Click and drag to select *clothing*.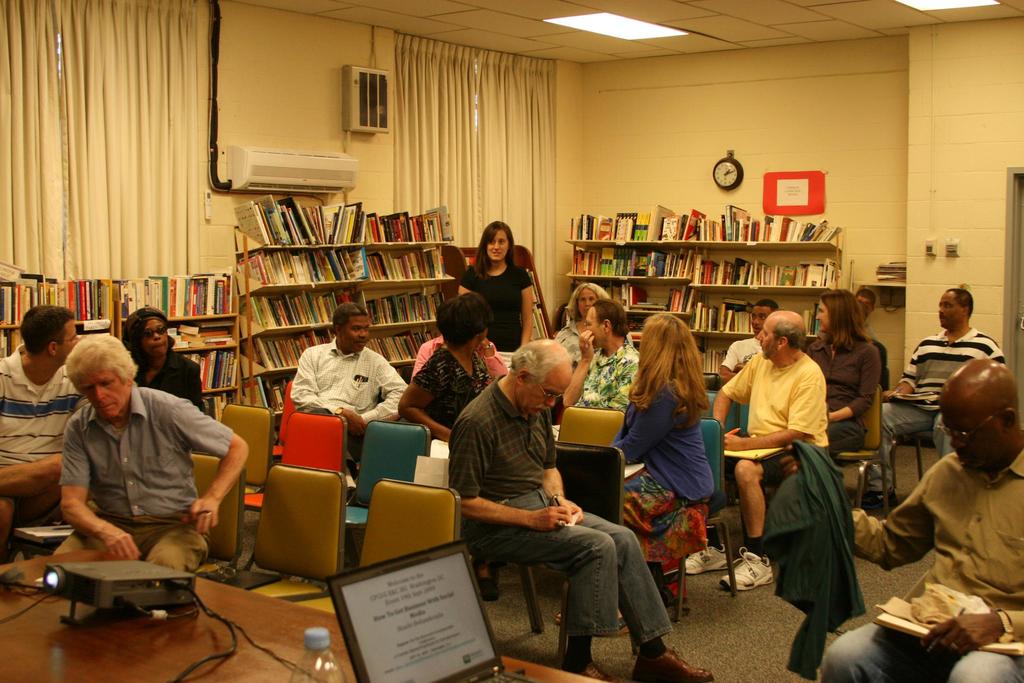
Selection: box(447, 376, 664, 652).
